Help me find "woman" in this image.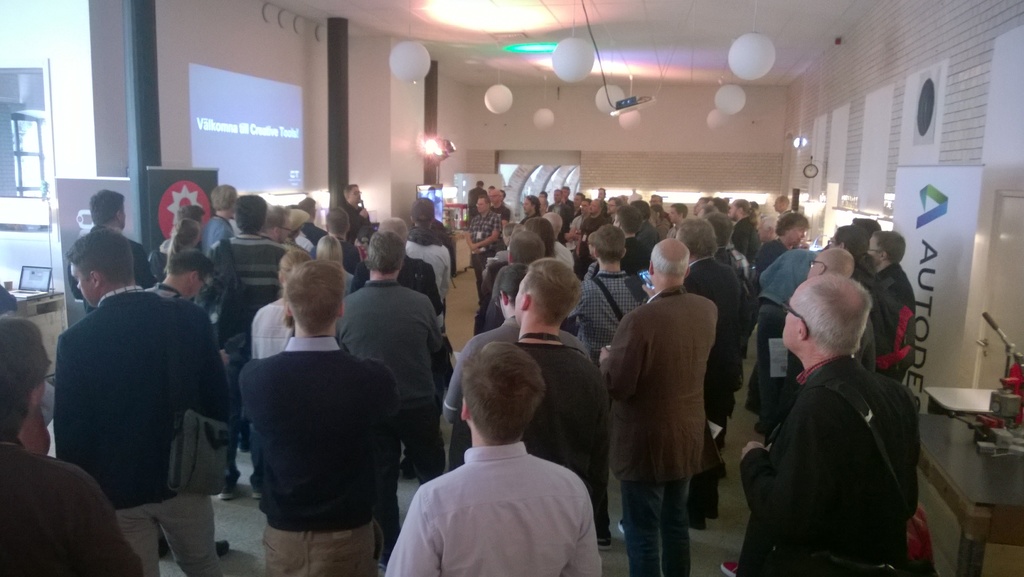
Found it: BBox(741, 212, 808, 414).
